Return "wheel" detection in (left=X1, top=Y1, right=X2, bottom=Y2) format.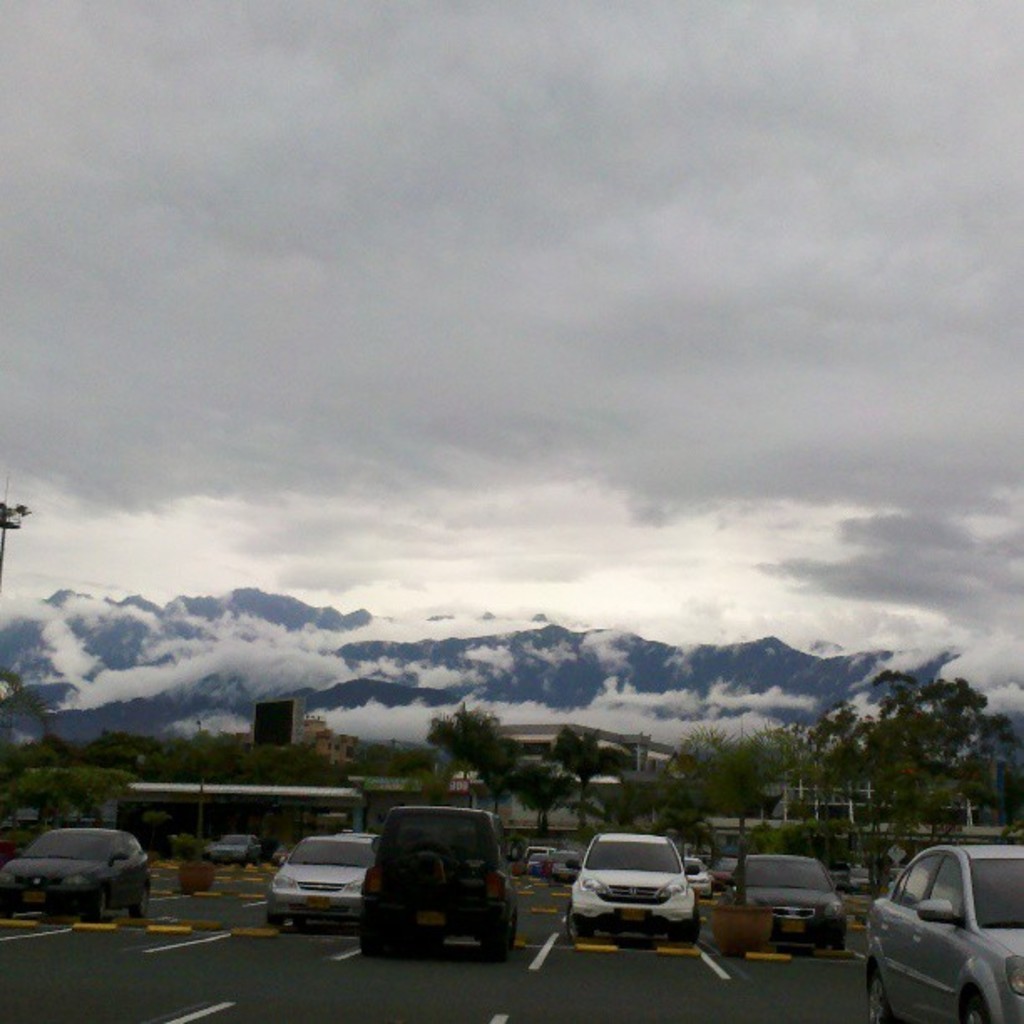
(left=263, top=914, right=281, bottom=929).
